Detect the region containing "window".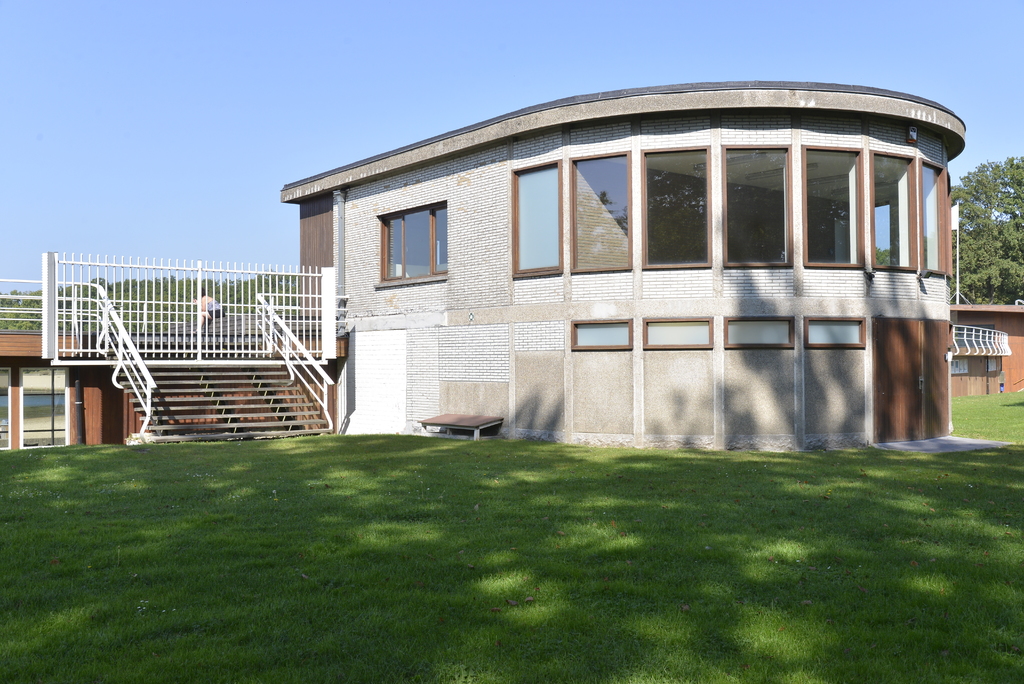
bbox=[643, 318, 712, 347].
